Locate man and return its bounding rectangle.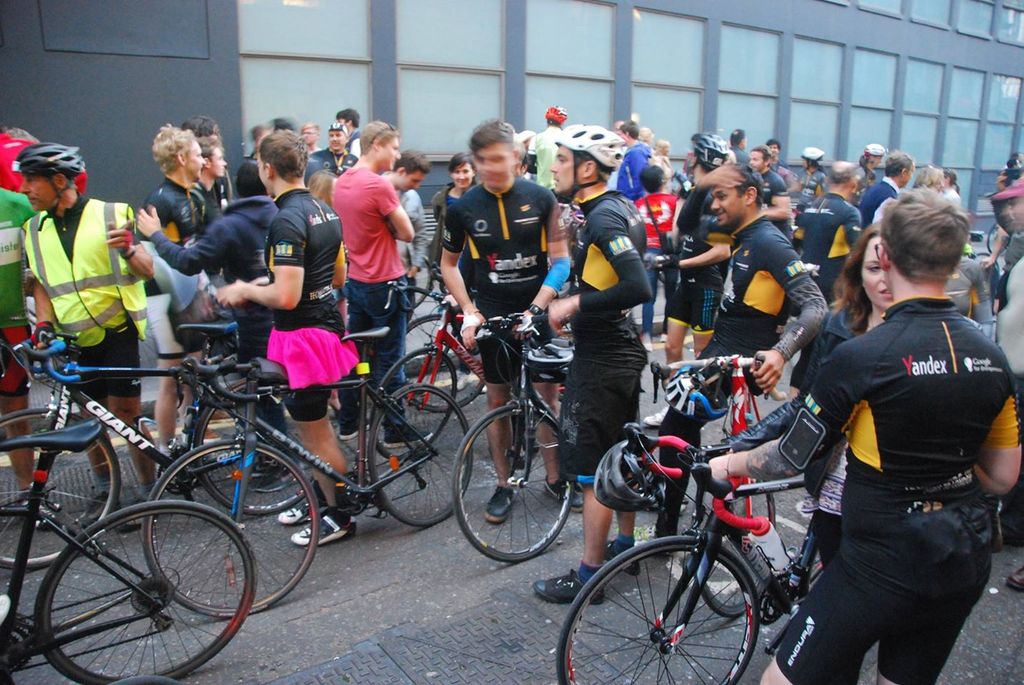
[308,124,366,196].
